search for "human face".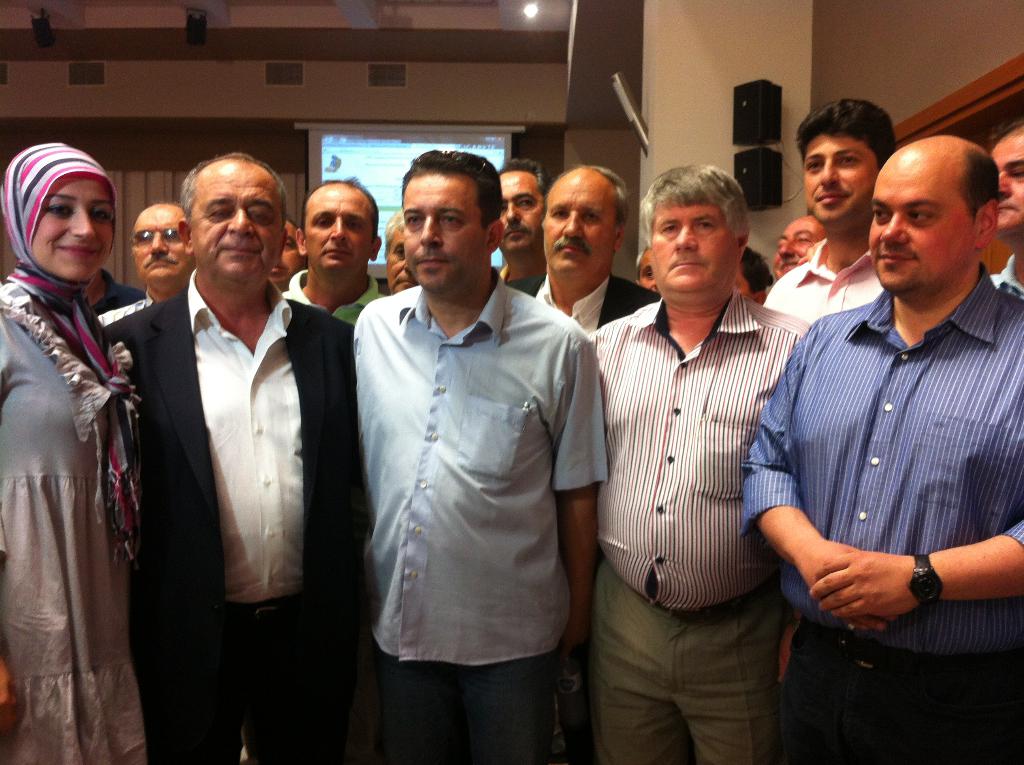
Found at 26:179:115:287.
